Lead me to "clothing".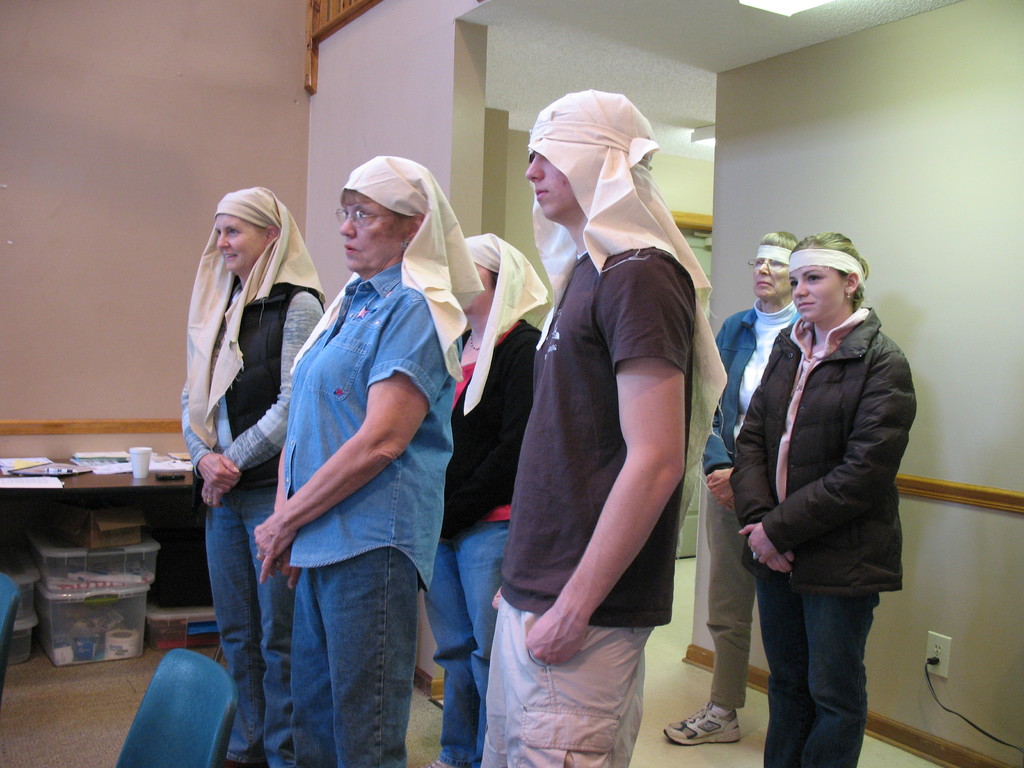
Lead to Rect(726, 306, 920, 767).
